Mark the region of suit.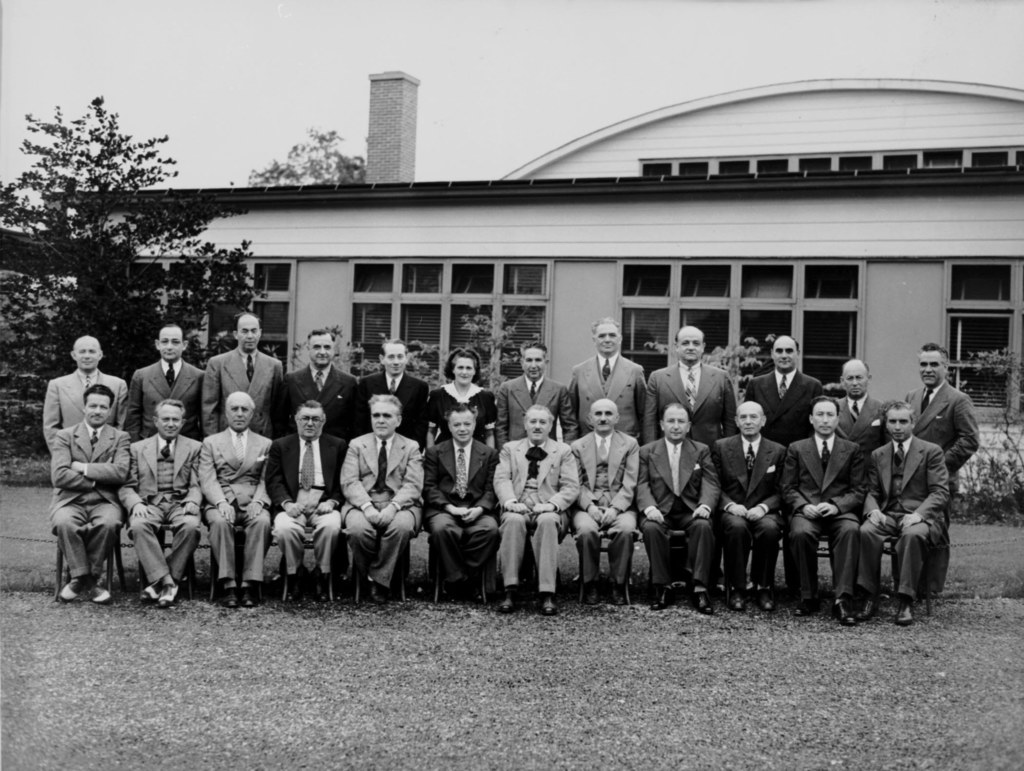
Region: (425,376,506,439).
